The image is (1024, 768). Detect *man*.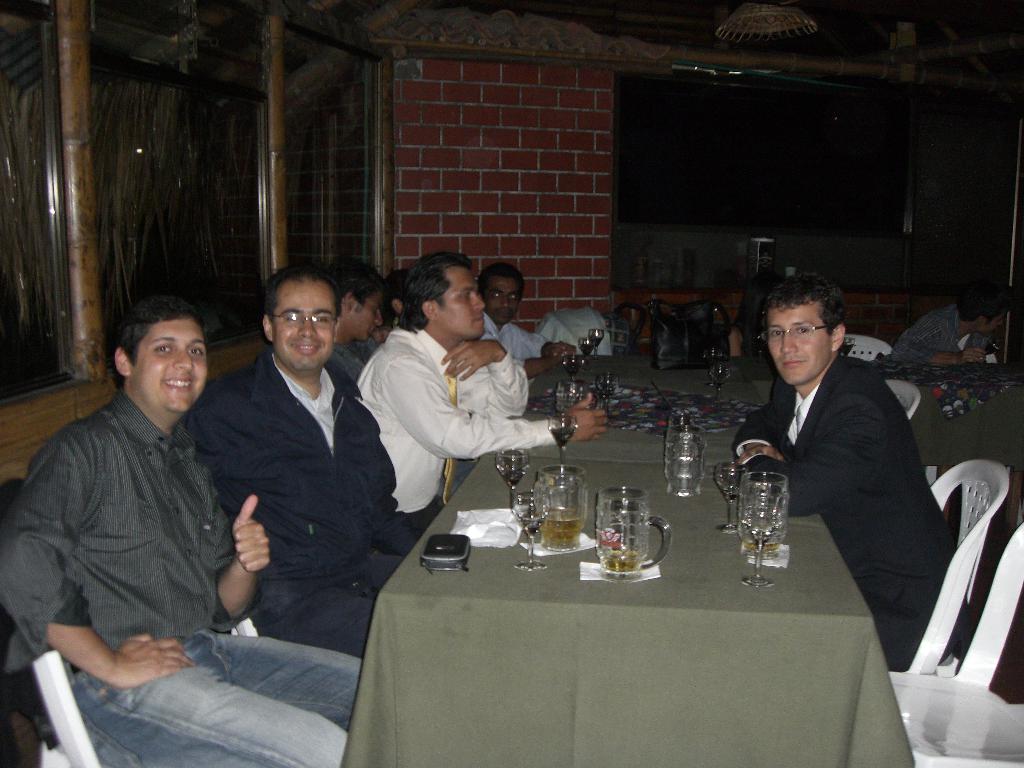
Detection: select_region(732, 298, 991, 670).
